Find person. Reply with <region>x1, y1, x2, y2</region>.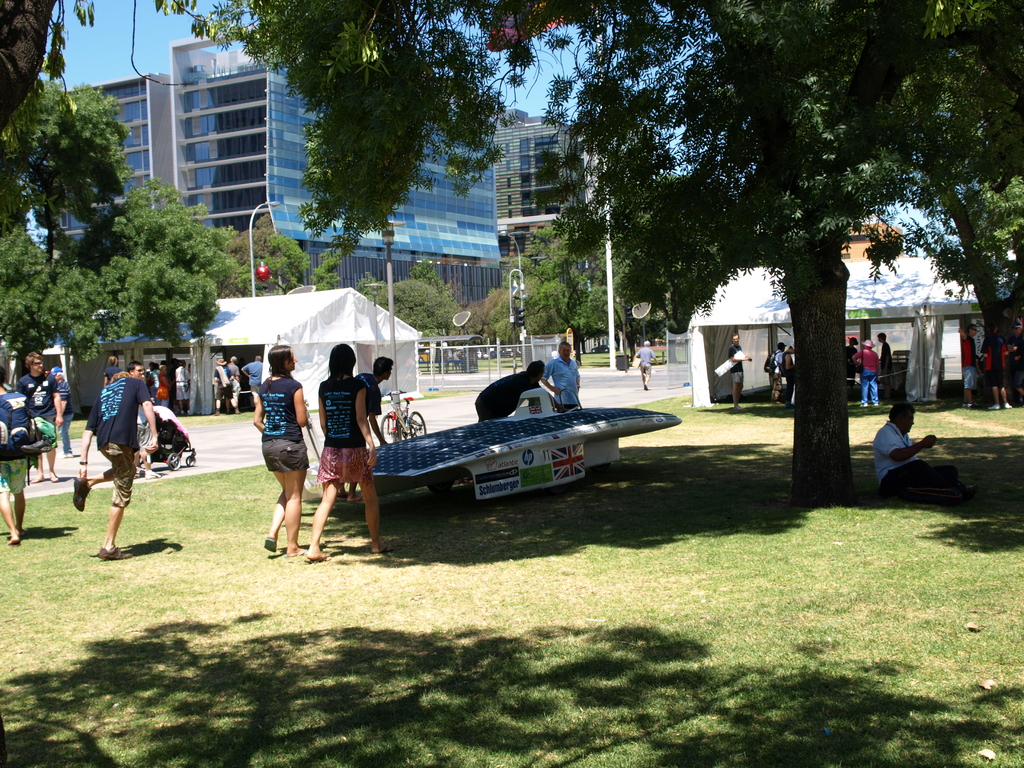
<region>779, 341, 797, 403</region>.
